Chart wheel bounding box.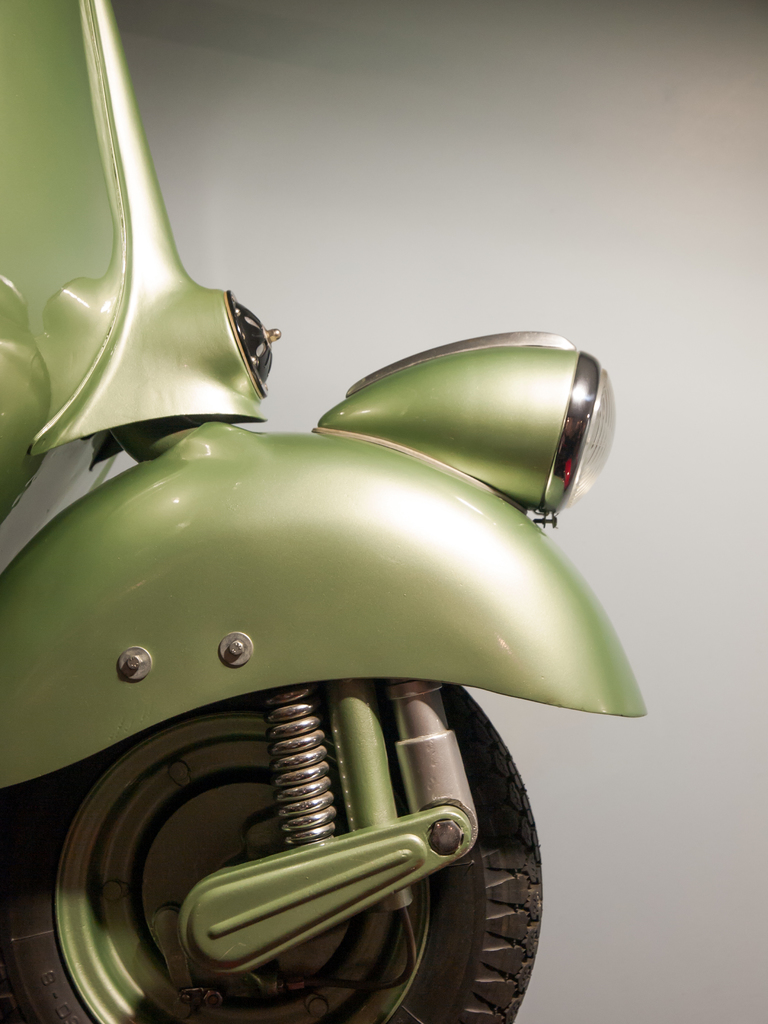
Charted: left=0, top=662, right=541, bottom=1023.
